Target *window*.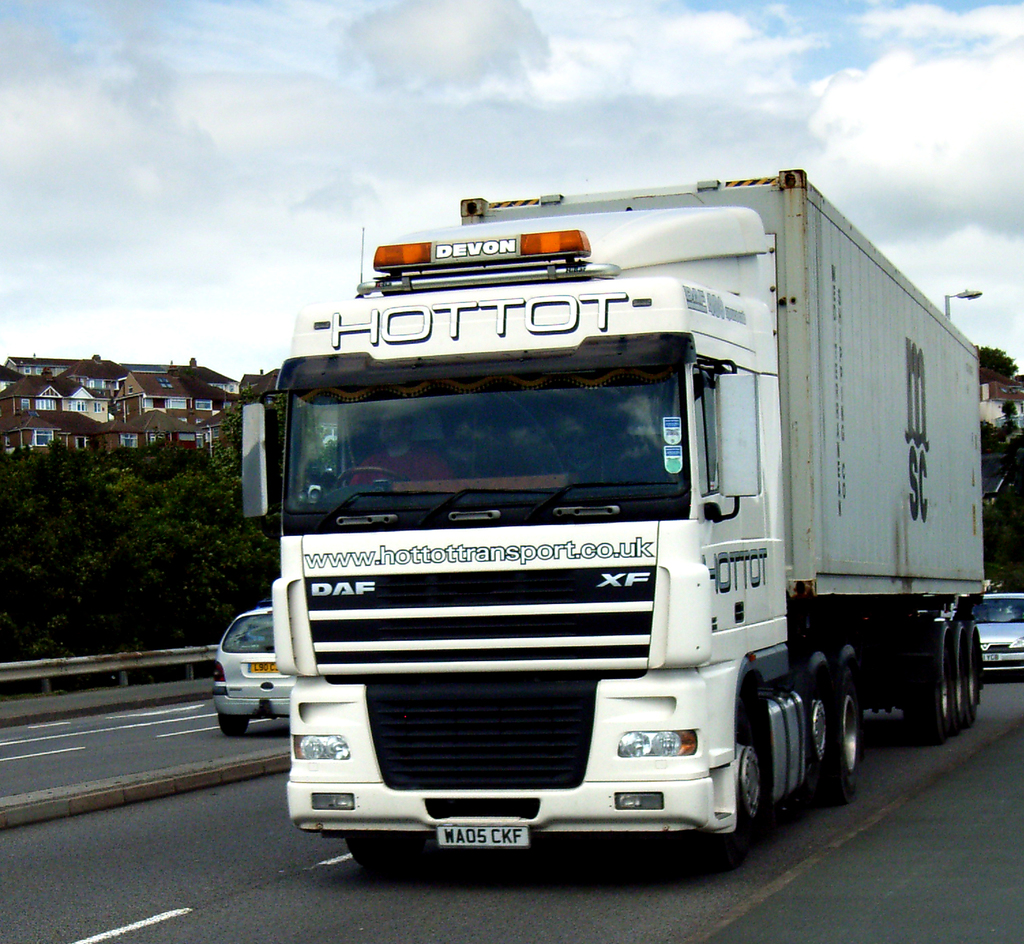
Target region: left=214, top=379, right=223, bottom=390.
